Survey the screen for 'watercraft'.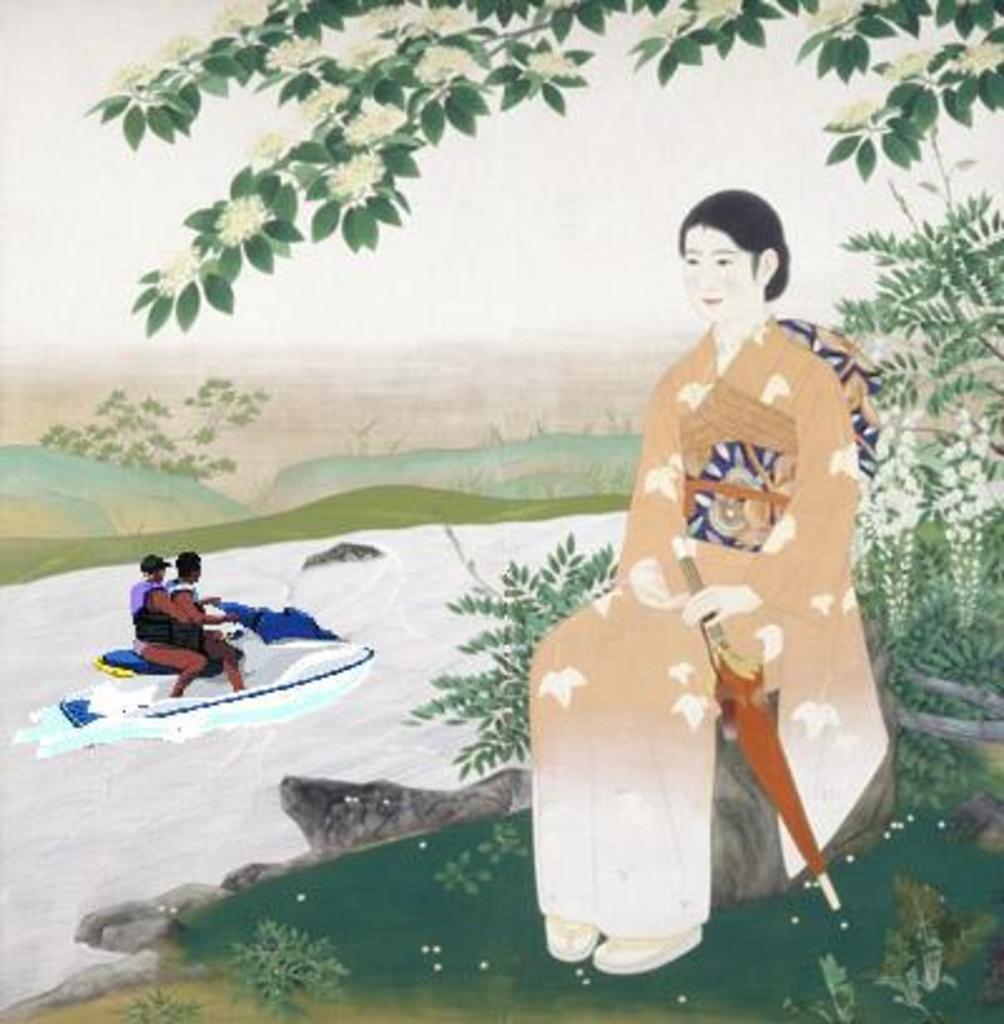
Survey found: <region>108, 570, 402, 725</region>.
